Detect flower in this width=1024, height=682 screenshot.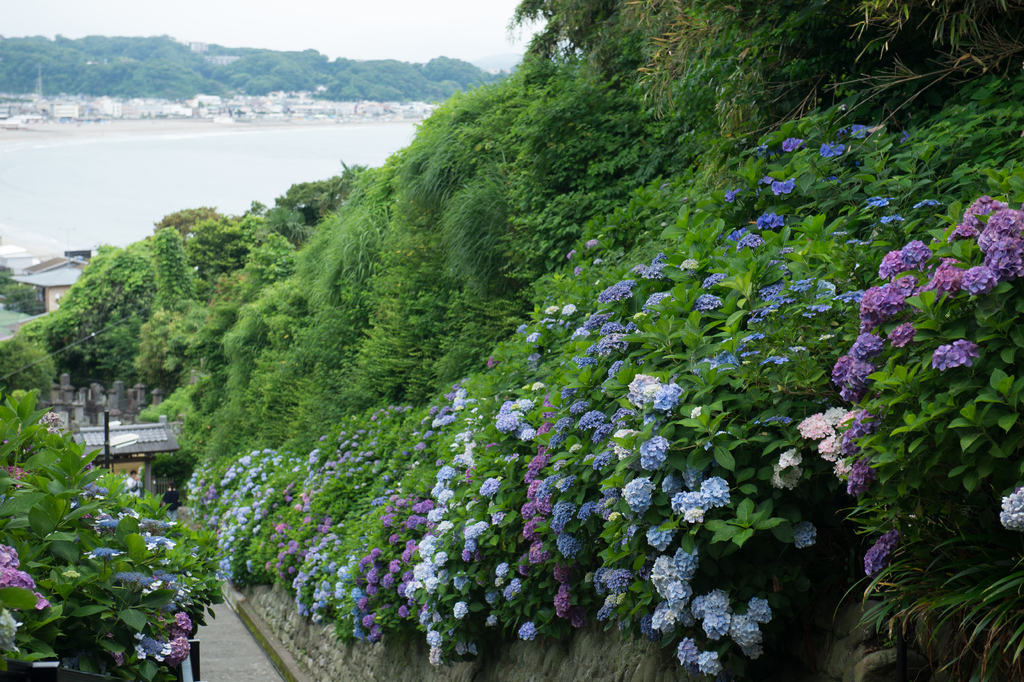
Detection: select_region(431, 509, 451, 520).
